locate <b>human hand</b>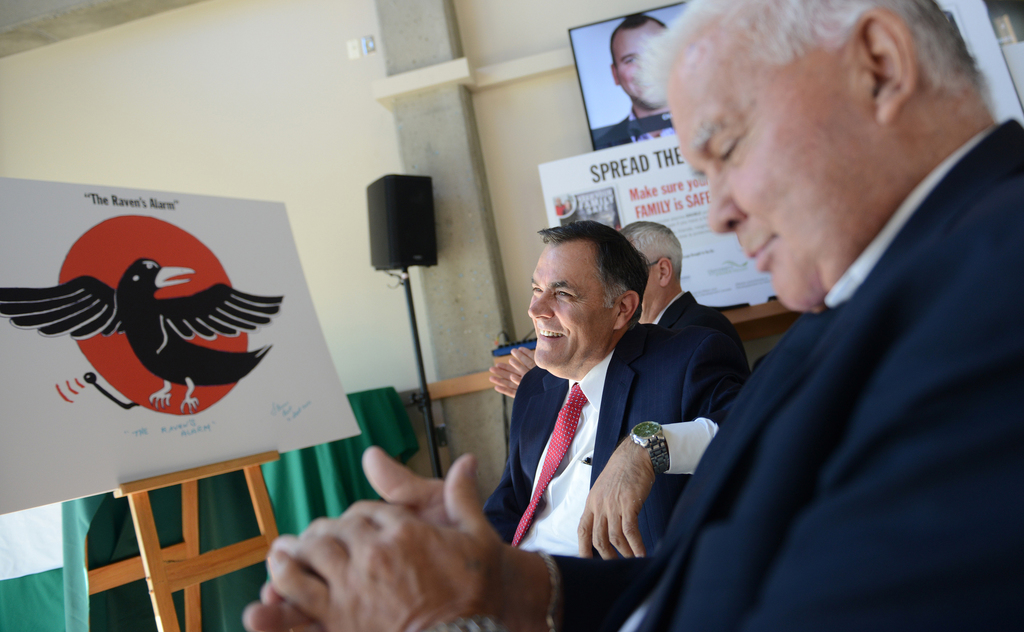
{"left": 240, "top": 441, "right": 461, "bottom": 631}
